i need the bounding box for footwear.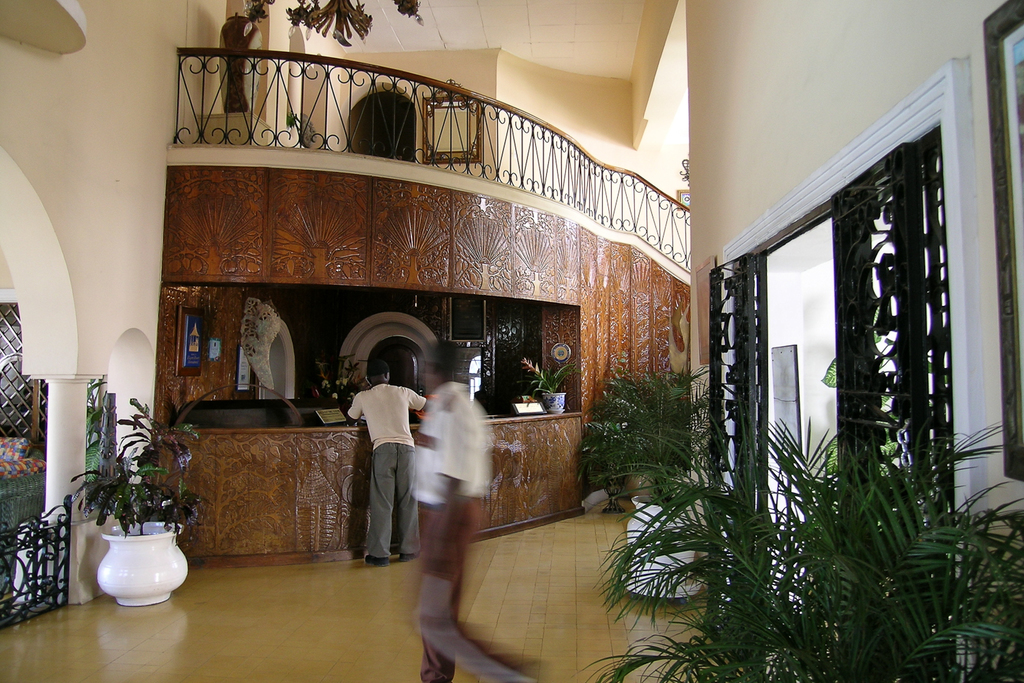
Here it is: Rect(362, 549, 384, 566).
